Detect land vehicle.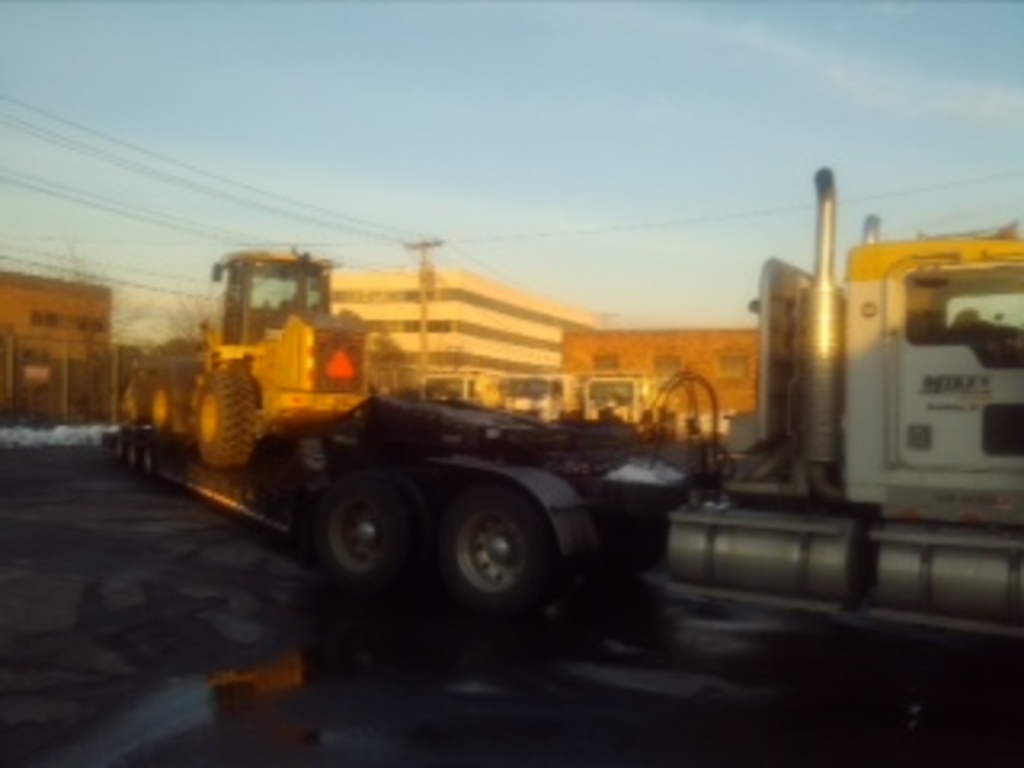
Detected at locate(106, 173, 1021, 618).
